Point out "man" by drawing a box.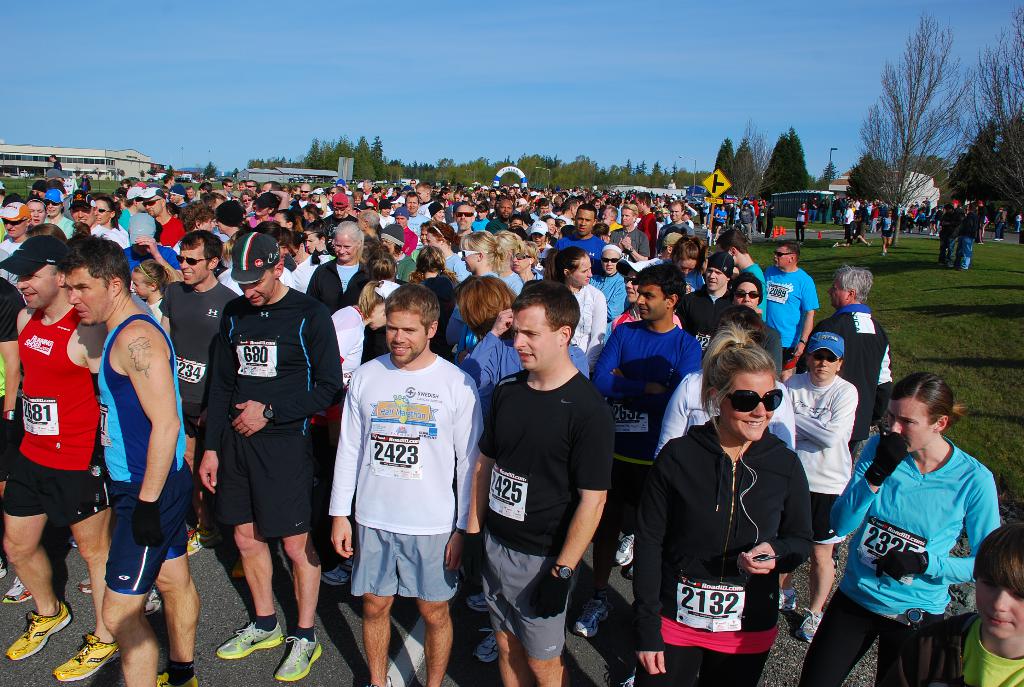
box(524, 200, 556, 239).
